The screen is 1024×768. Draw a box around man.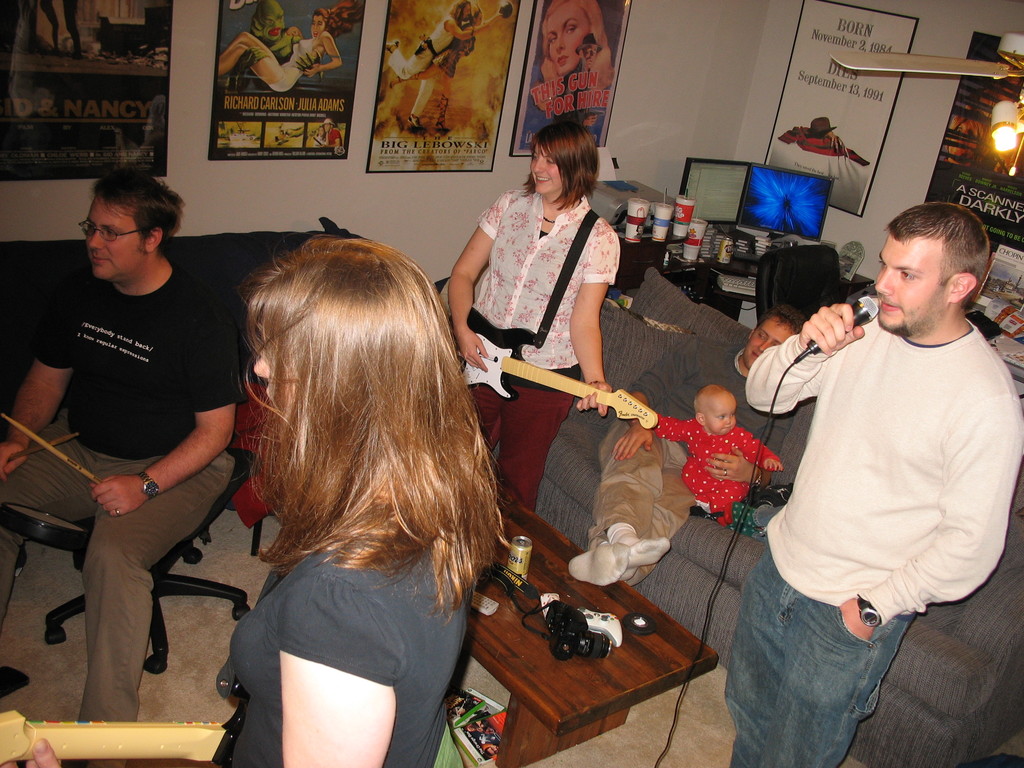
bbox(564, 304, 804, 584).
